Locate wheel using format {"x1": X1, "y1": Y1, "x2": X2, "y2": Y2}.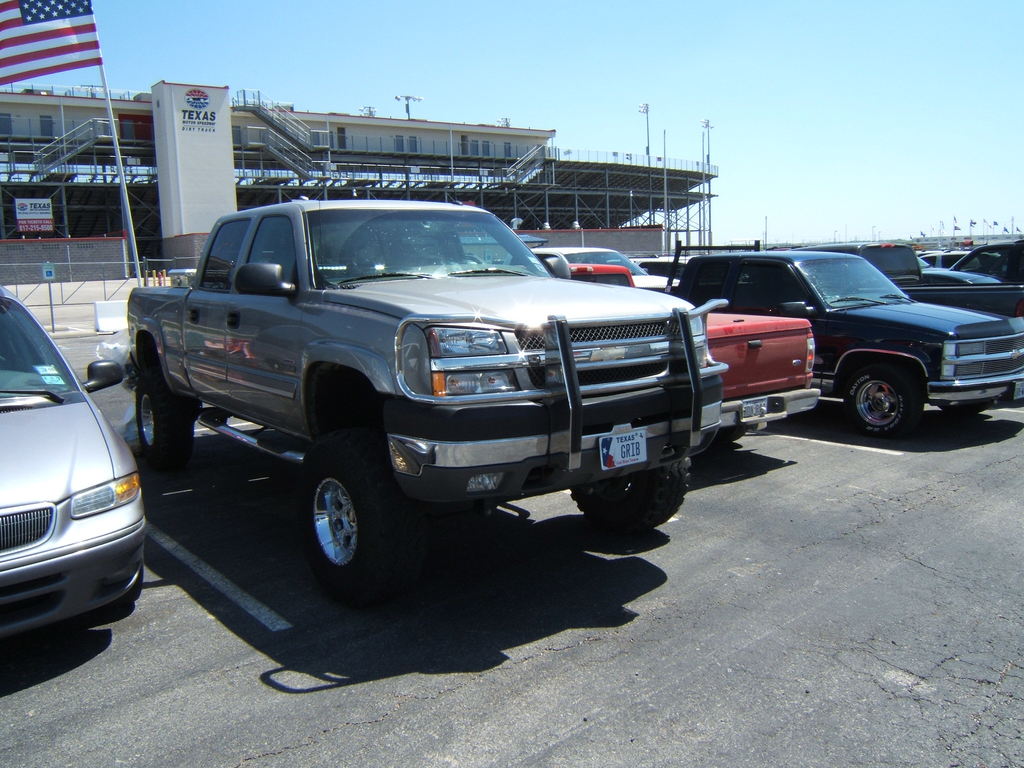
{"x1": 941, "y1": 401, "x2": 995, "y2": 418}.
